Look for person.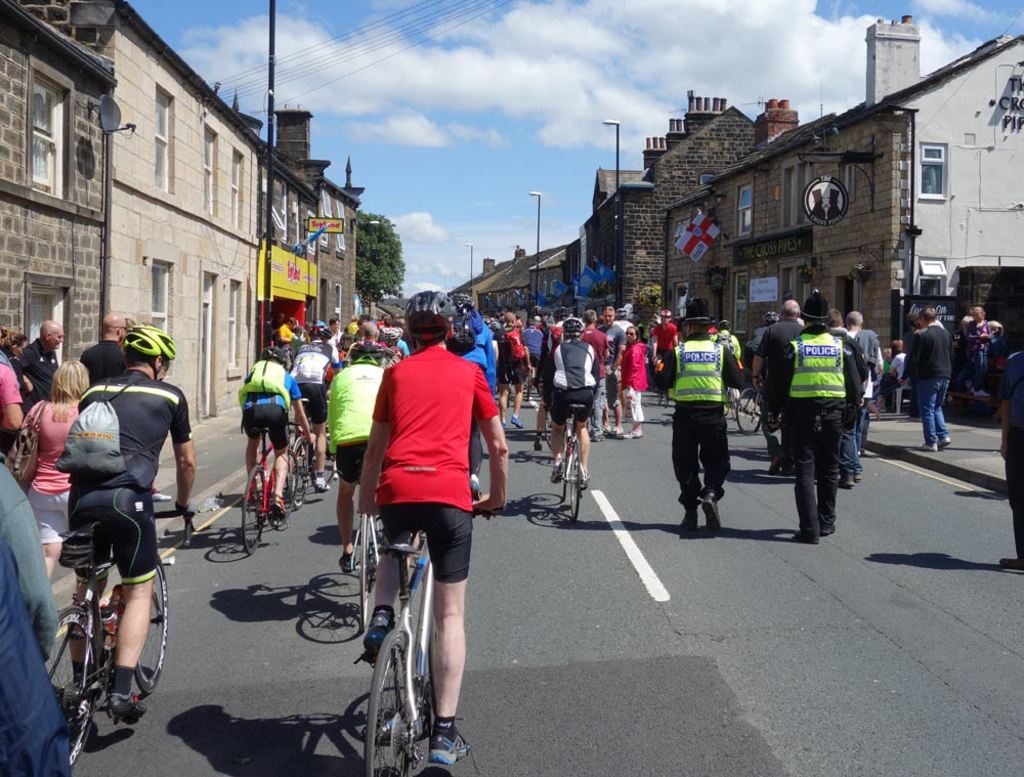
Found: Rect(656, 293, 746, 535).
